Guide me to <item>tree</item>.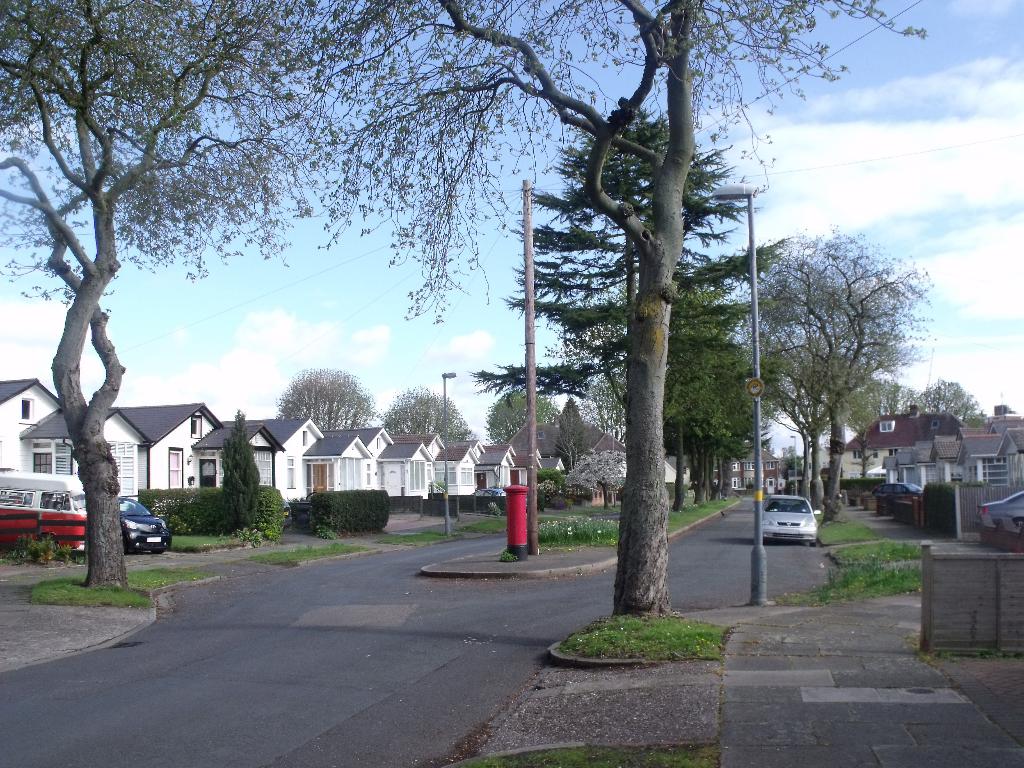
Guidance: box=[488, 385, 564, 435].
